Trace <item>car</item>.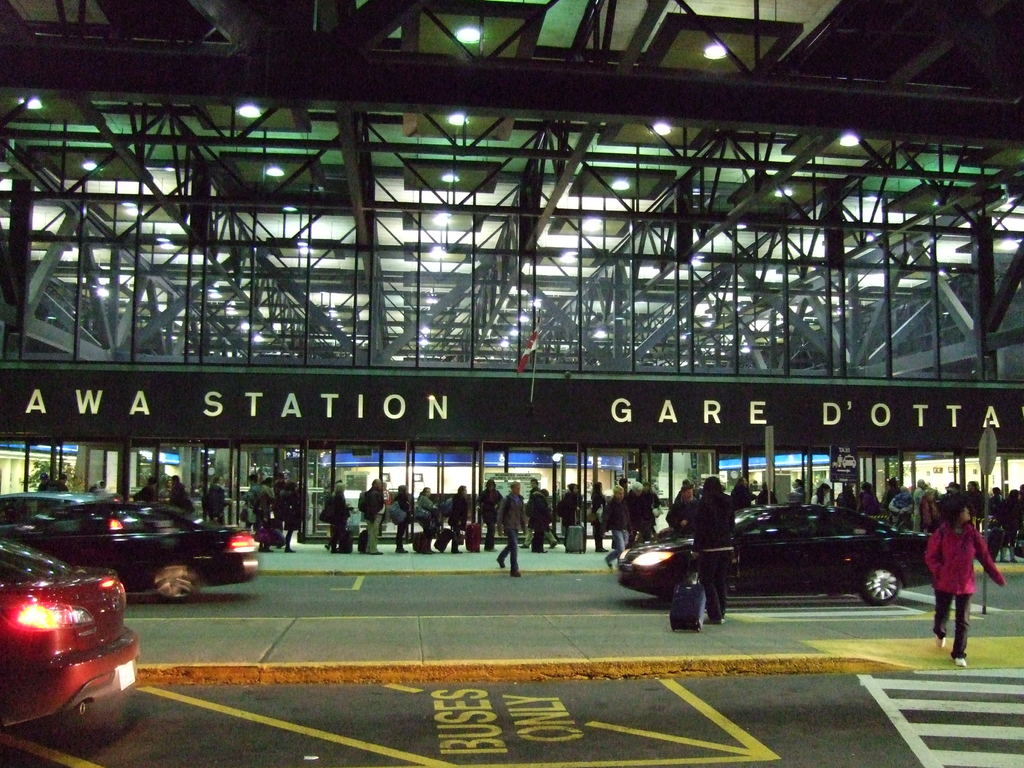
Traced to select_region(0, 537, 136, 729).
